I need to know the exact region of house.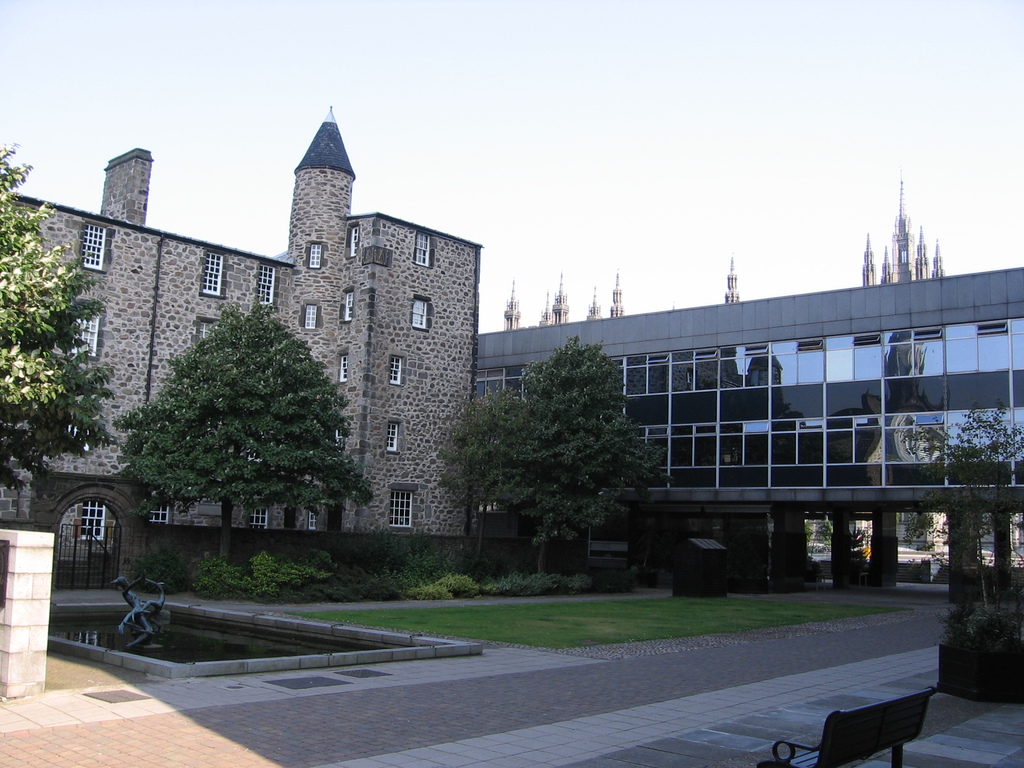
Region: [50, 114, 517, 562].
